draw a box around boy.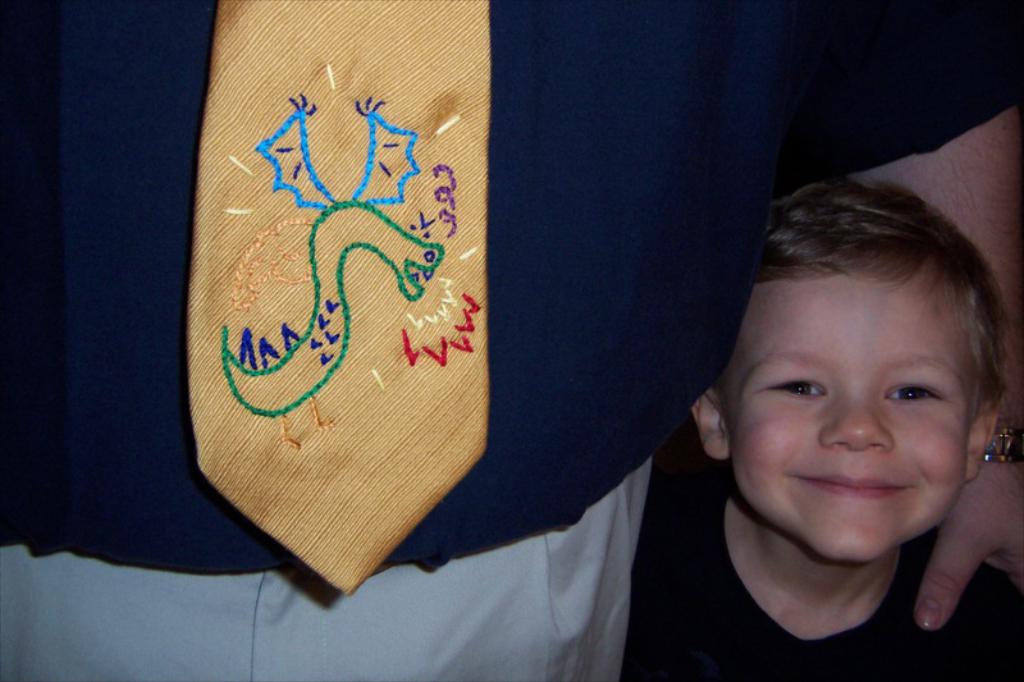
622:179:1023:679.
